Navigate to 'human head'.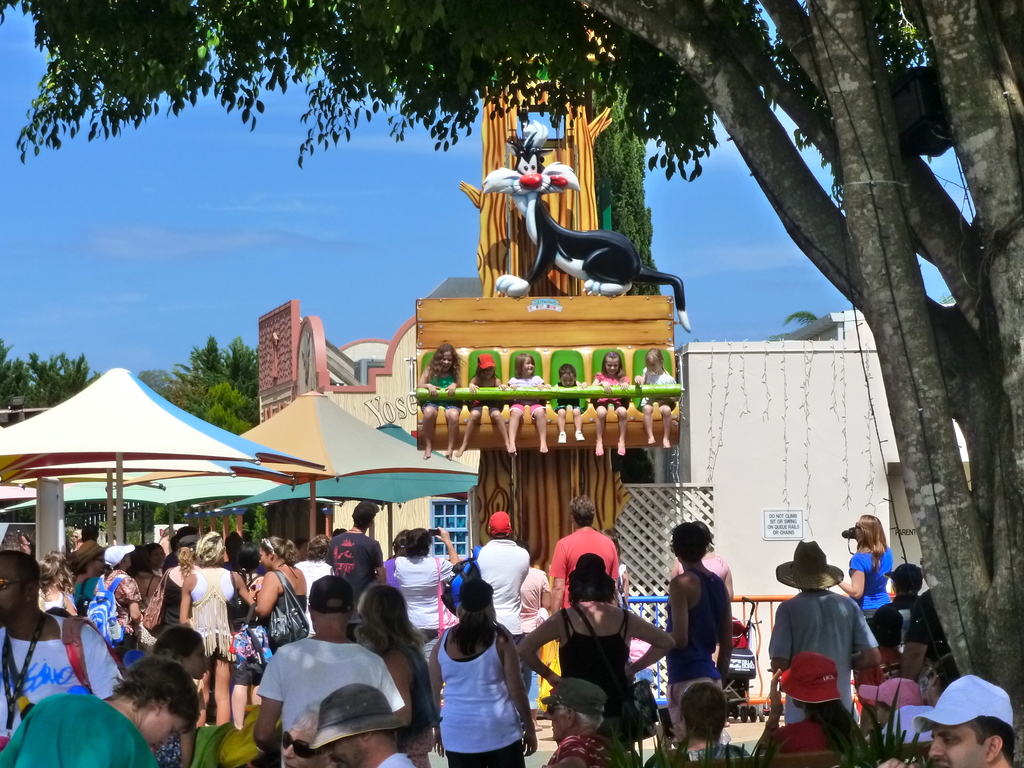
Navigation target: [x1=388, y1=524, x2=407, y2=558].
